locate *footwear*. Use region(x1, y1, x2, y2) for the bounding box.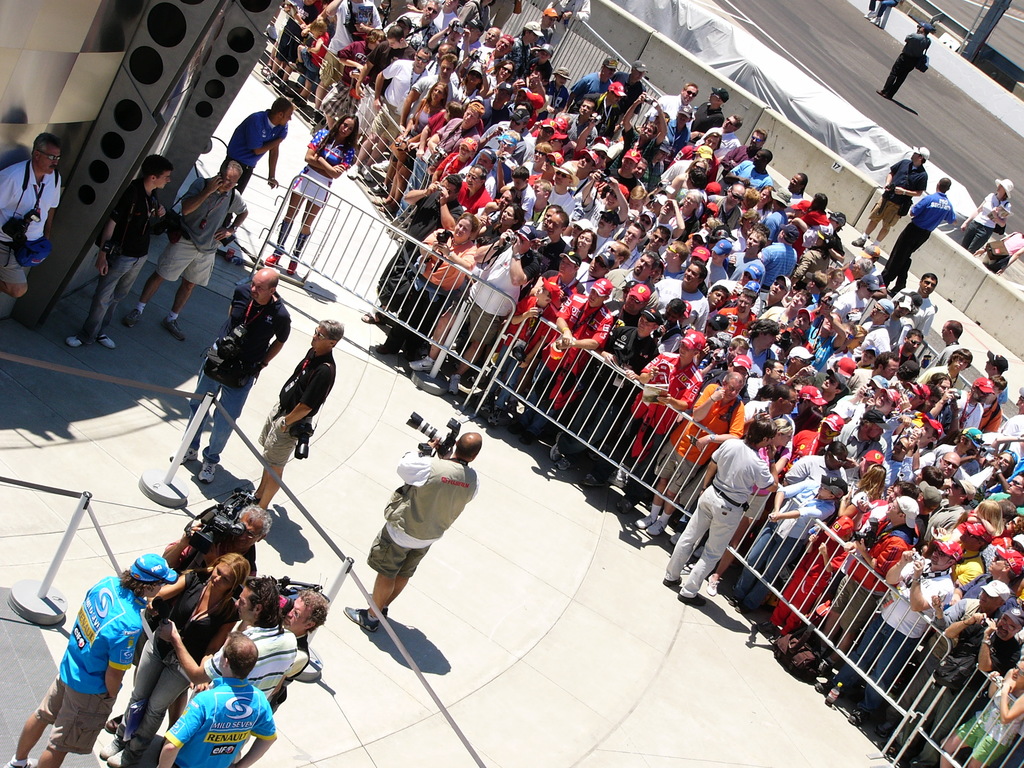
region(196, 463, 218, 481).
